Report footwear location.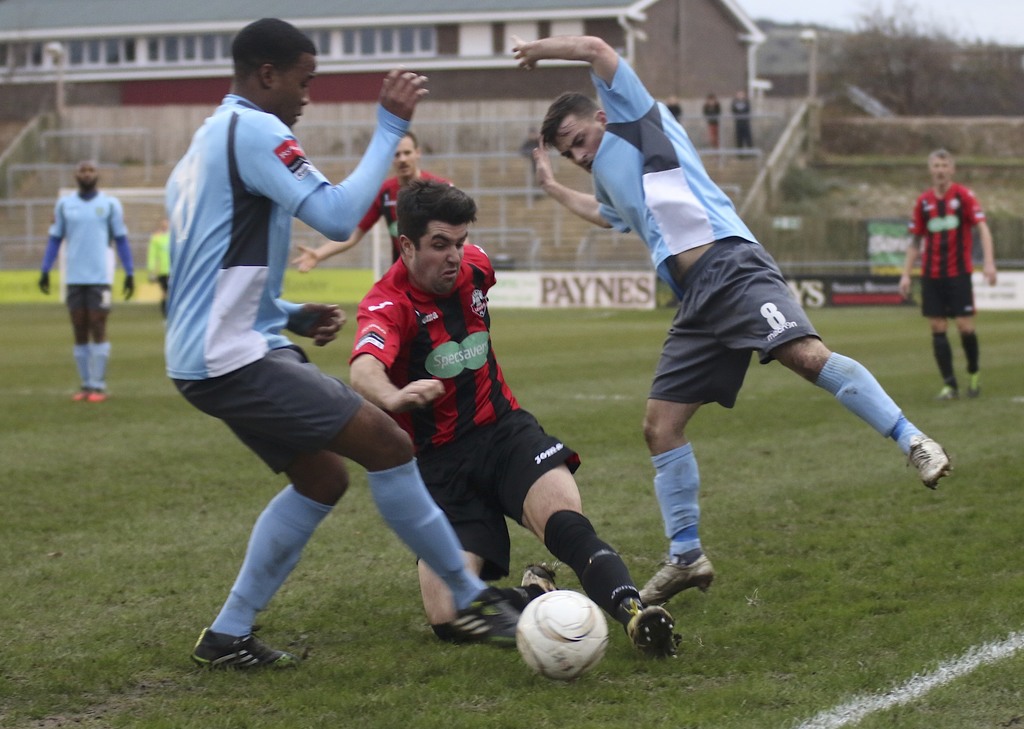
Report: box(525, 564, 559, 591).
